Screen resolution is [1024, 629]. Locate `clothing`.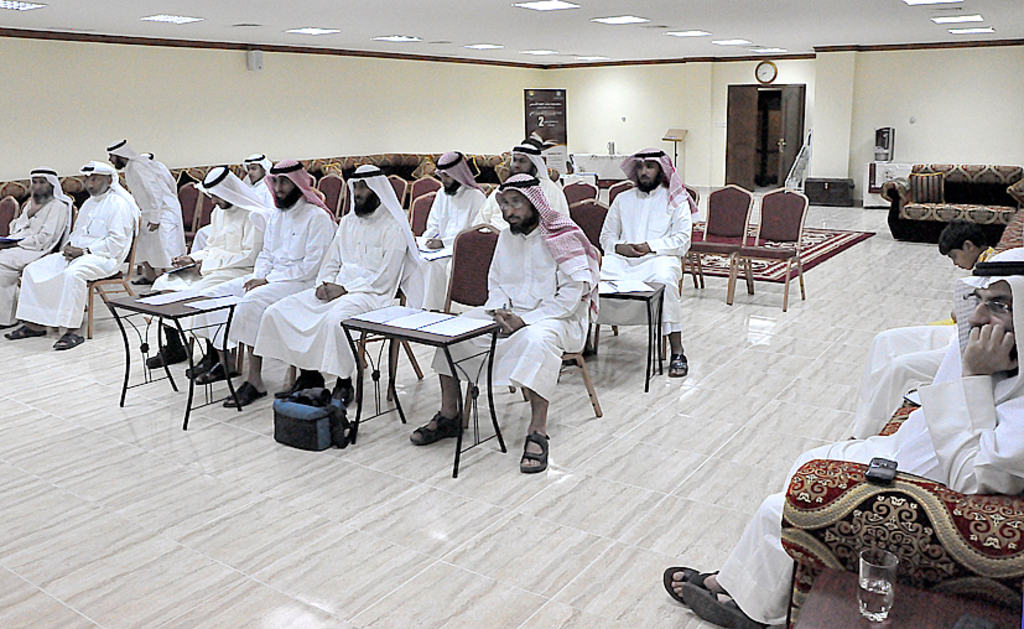
detection(251, 161, 425, 385).
